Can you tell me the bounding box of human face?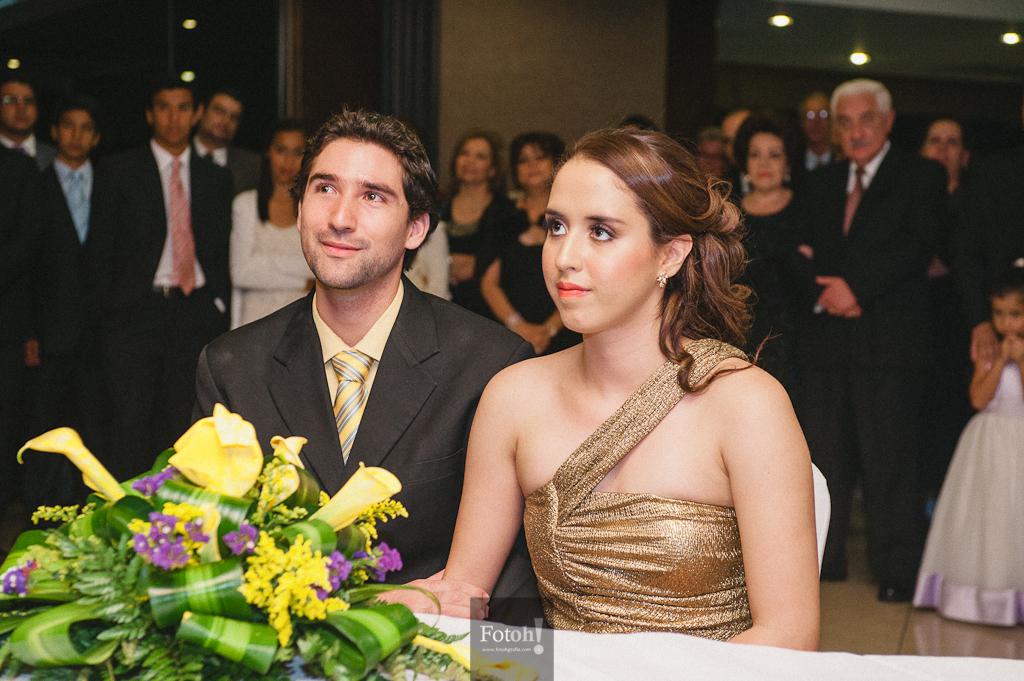
crop(541, 151, 662, 337).
